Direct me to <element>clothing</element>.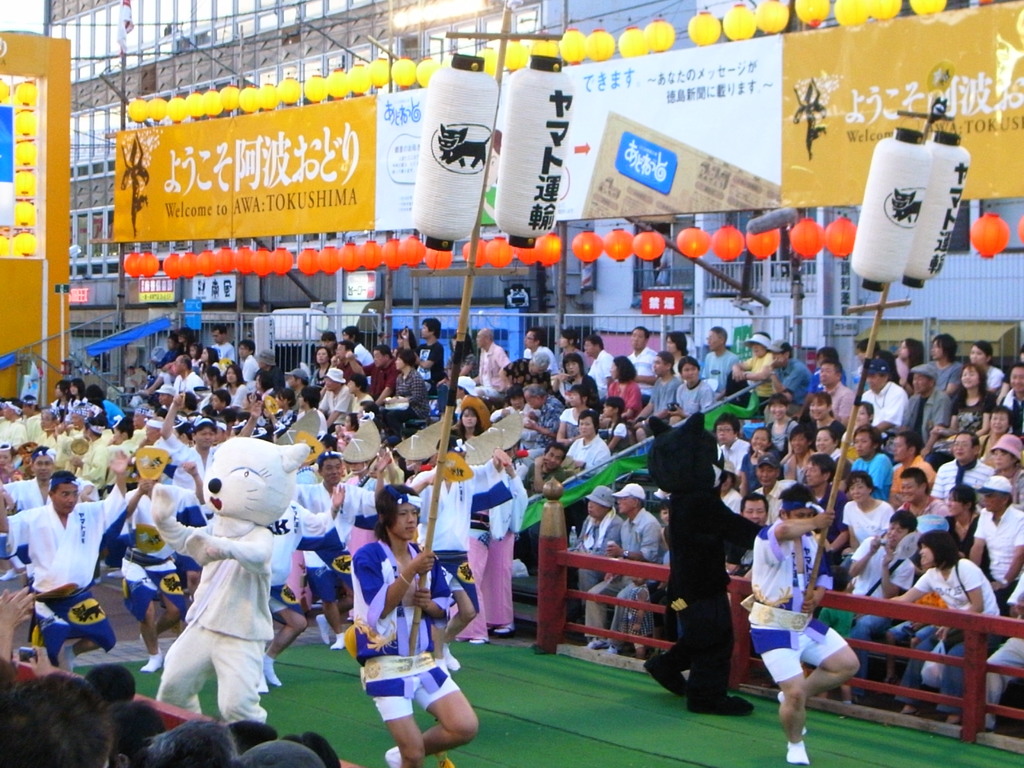
Direction: (528,468,572,494).
